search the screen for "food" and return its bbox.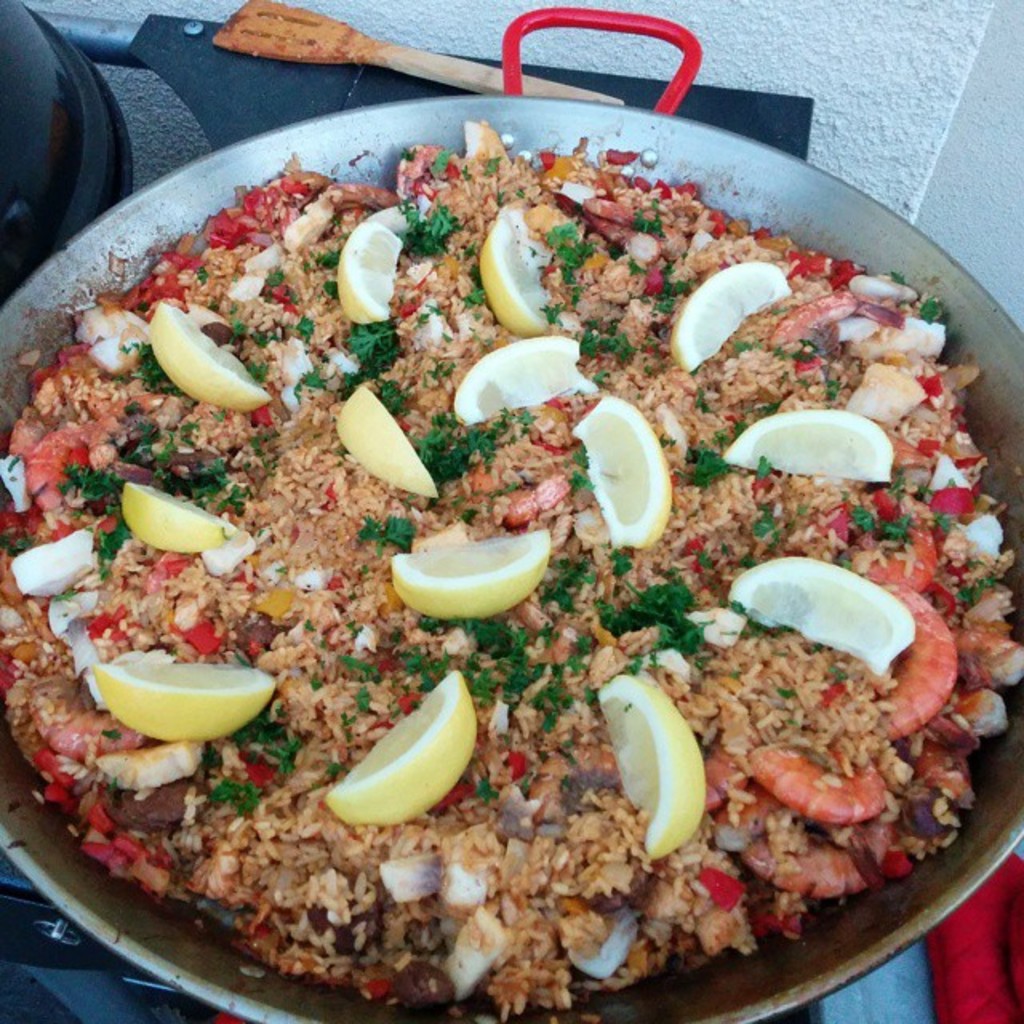
Found: box(149, 306, 272, 408).
